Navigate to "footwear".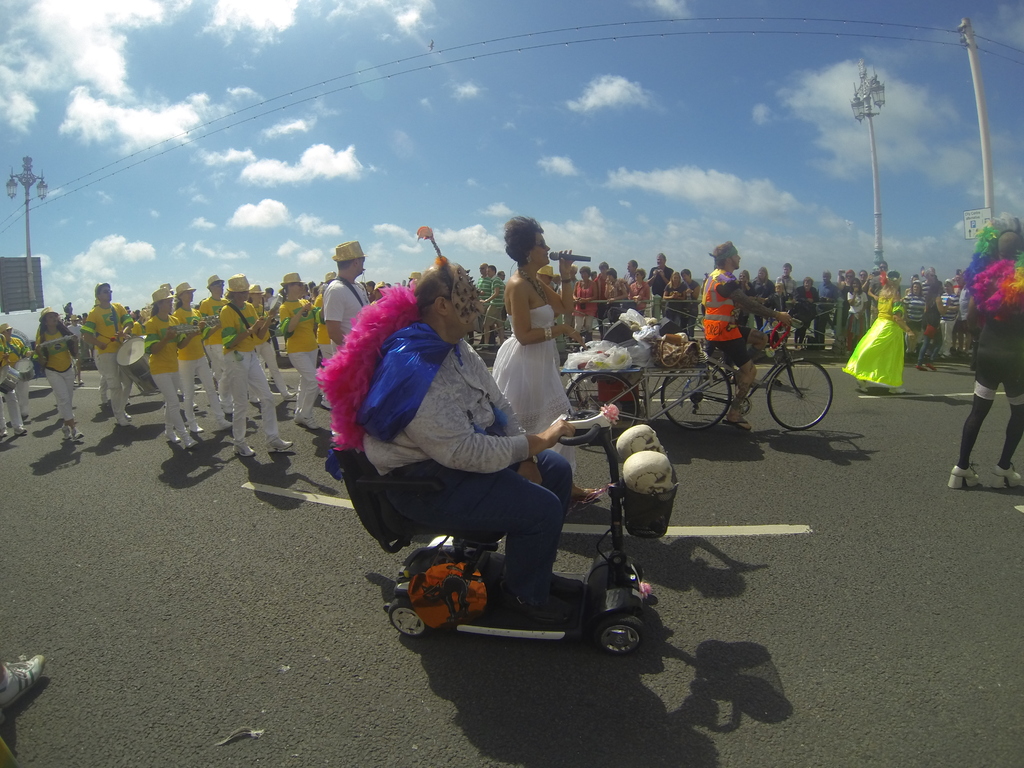
Navigation target: [x1=283, y1=389, x2=298, y2=400].
